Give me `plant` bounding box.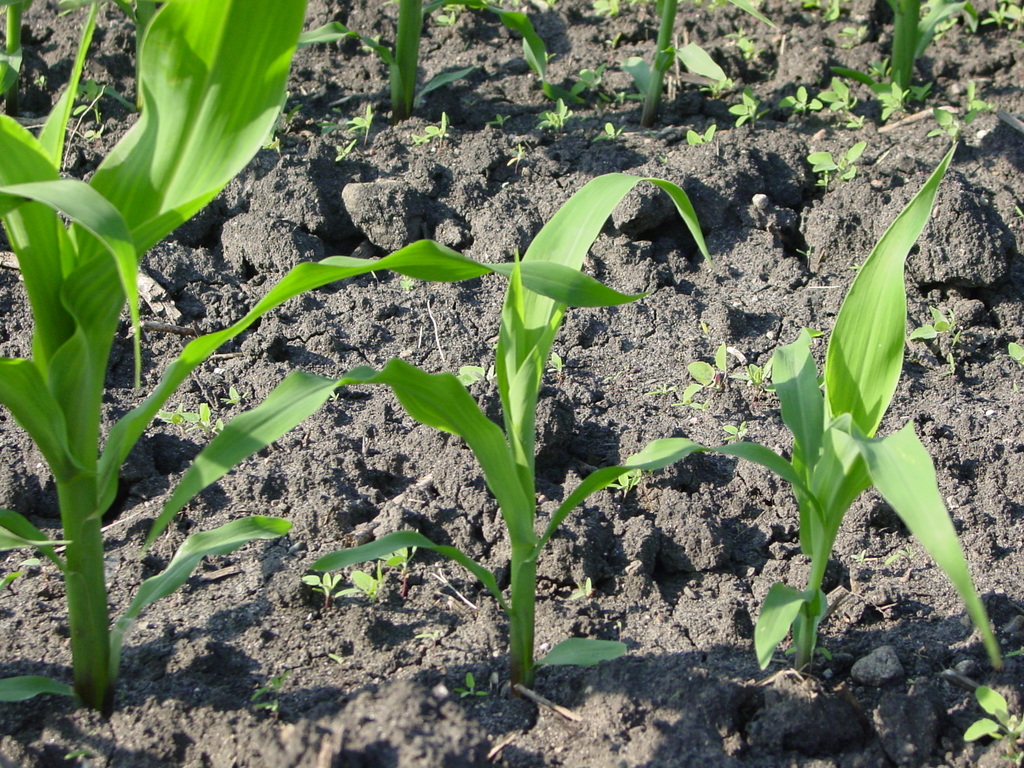
<box>807,140,876,195</box>.
